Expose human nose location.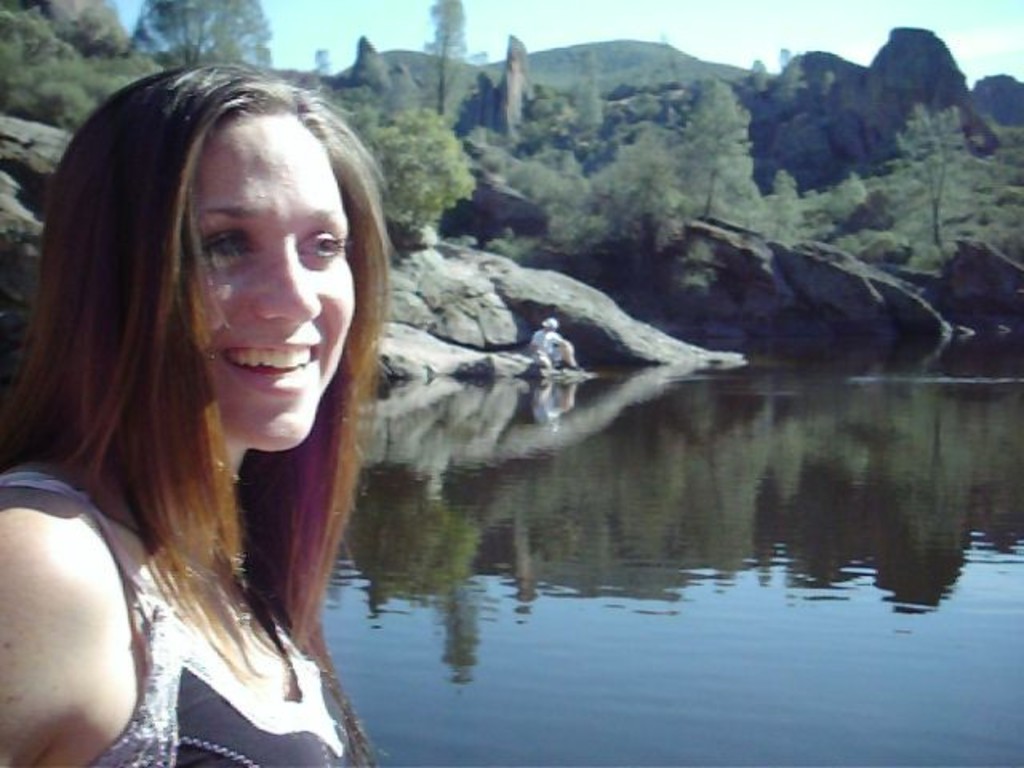
Exposed at x1=251 y1=238 x2=323 y2=328.
